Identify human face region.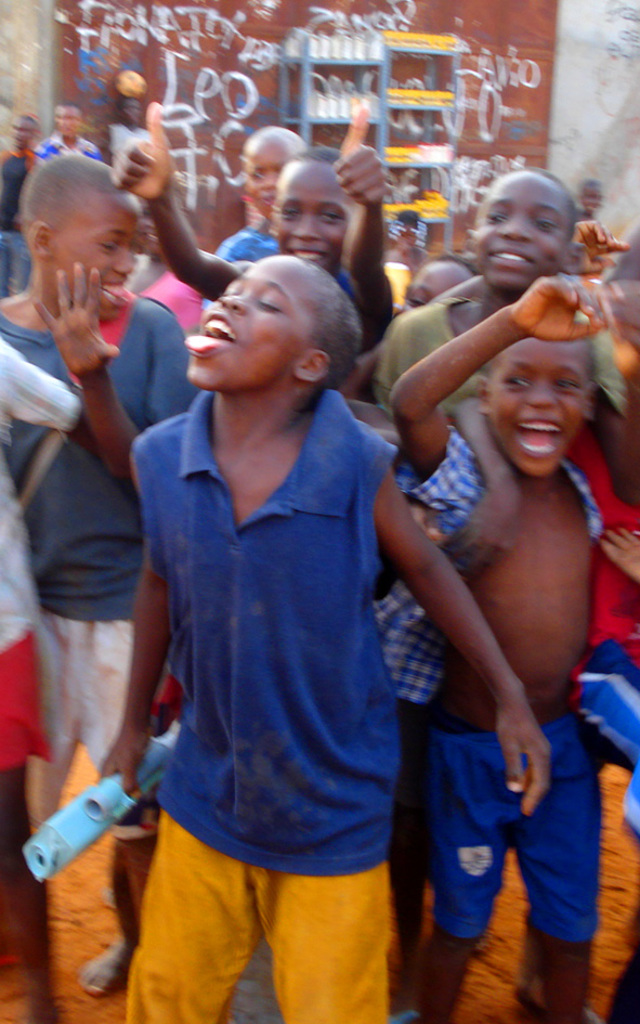
Region: <box>186,258,304,393</box>.
